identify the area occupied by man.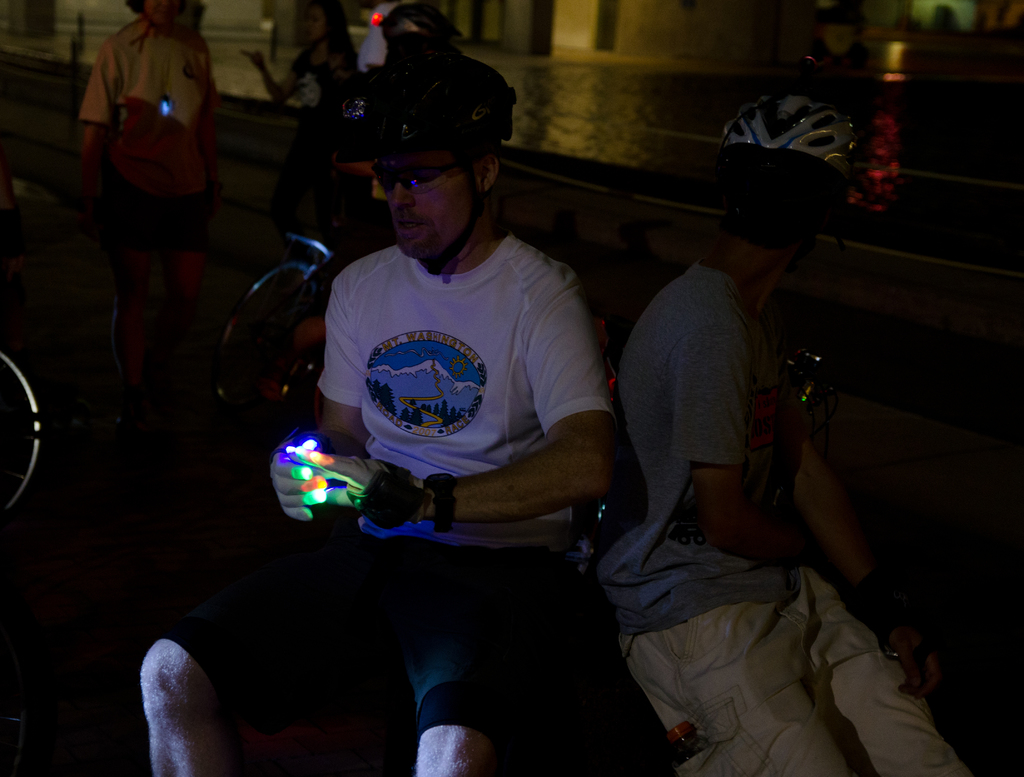
Area: rect(586, 145, 978, 776).
